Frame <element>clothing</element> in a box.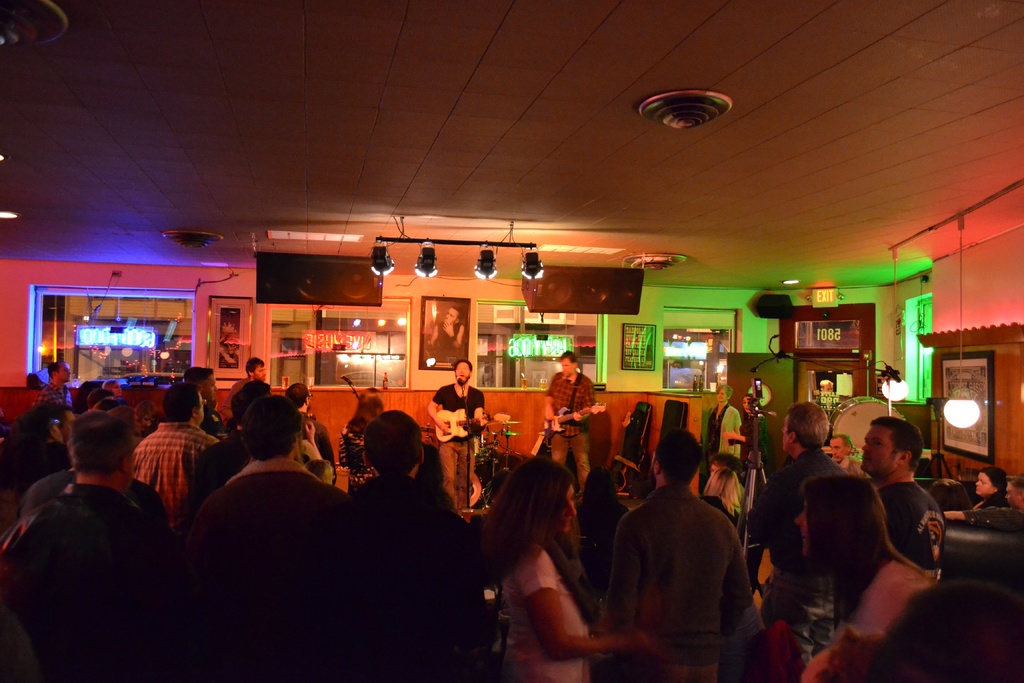
bbox=(0, 410, 65, 477).
